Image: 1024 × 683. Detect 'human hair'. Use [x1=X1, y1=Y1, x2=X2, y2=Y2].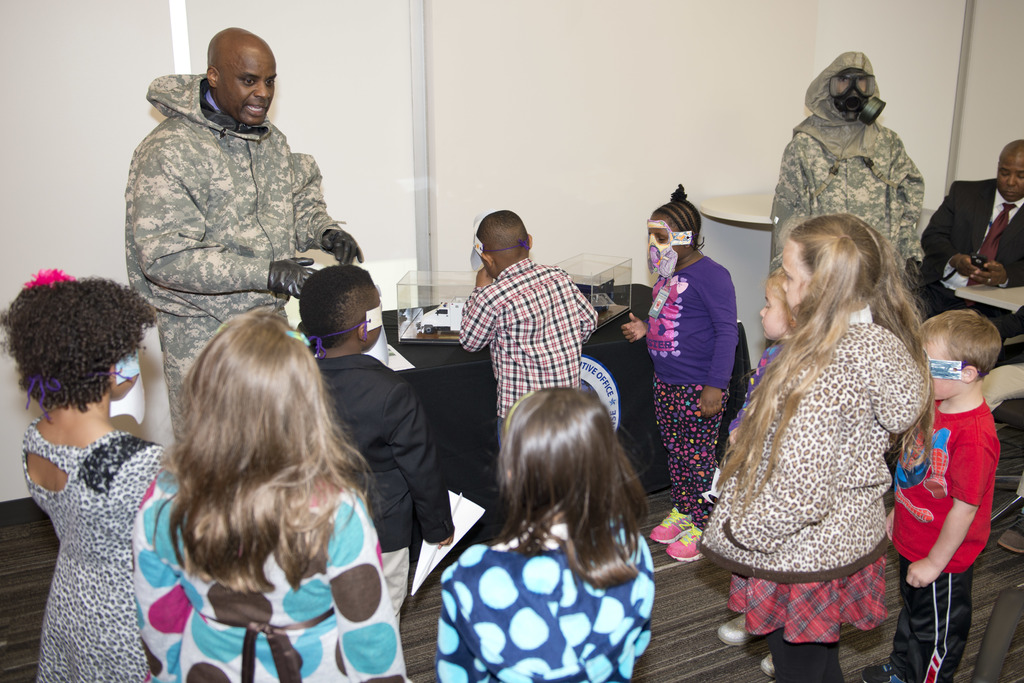
[x1=716, y1=212, x2=930, y2=526].
